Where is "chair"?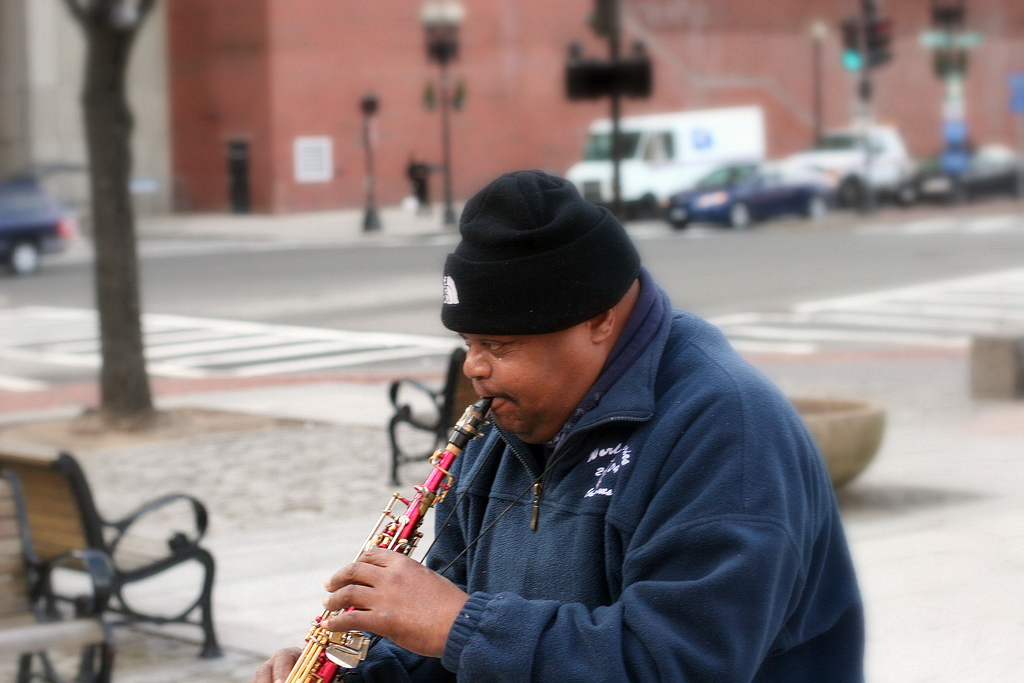
[24, 463, 226, 671].
